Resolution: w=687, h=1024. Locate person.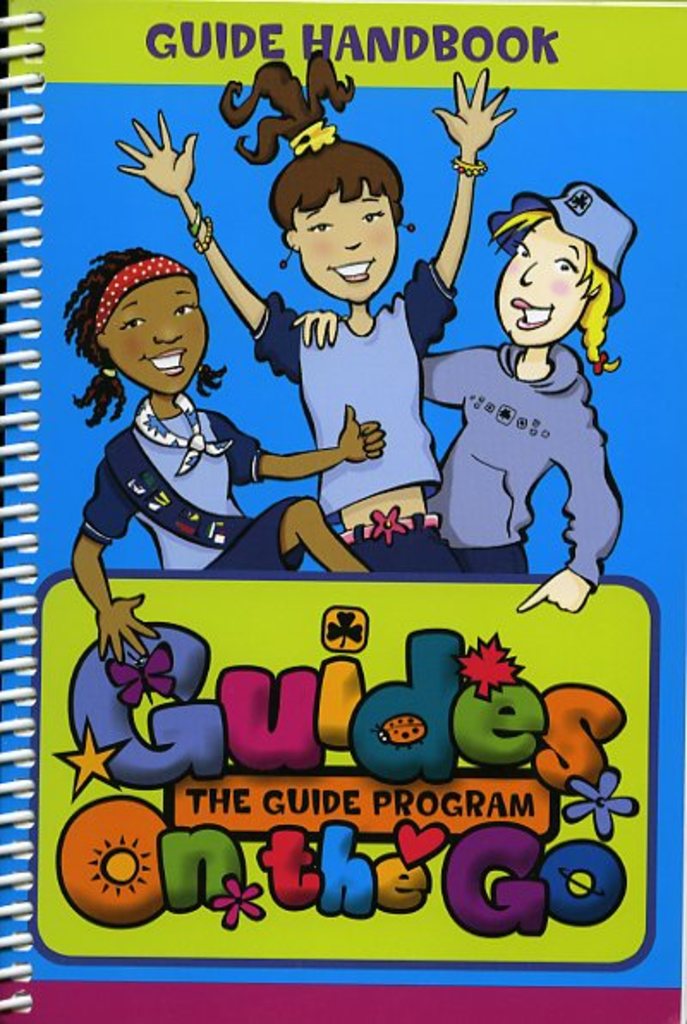
x1=64, y1=247, x2=386, y2=663.
